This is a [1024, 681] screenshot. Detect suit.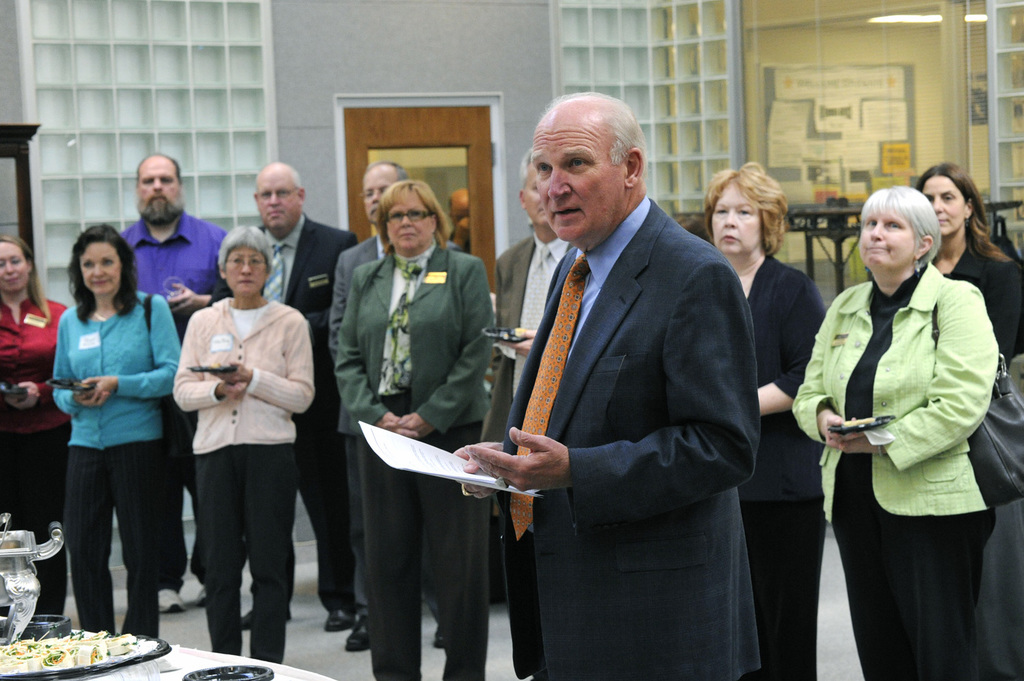
l=209, t=213, r=359, b=620.
